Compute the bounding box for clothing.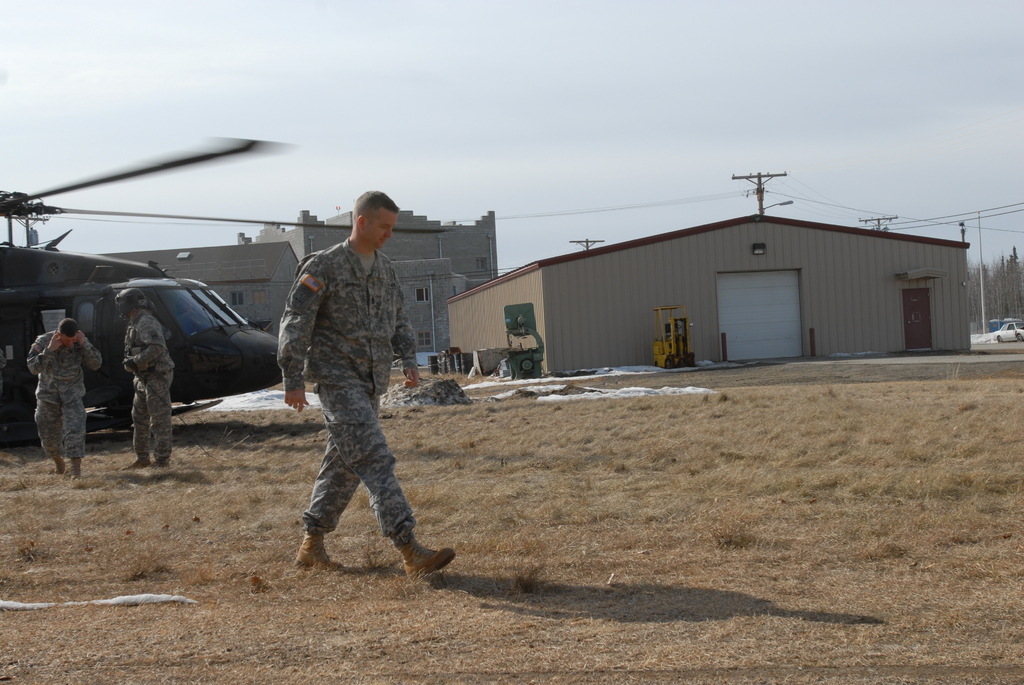
32:340:88:471.
